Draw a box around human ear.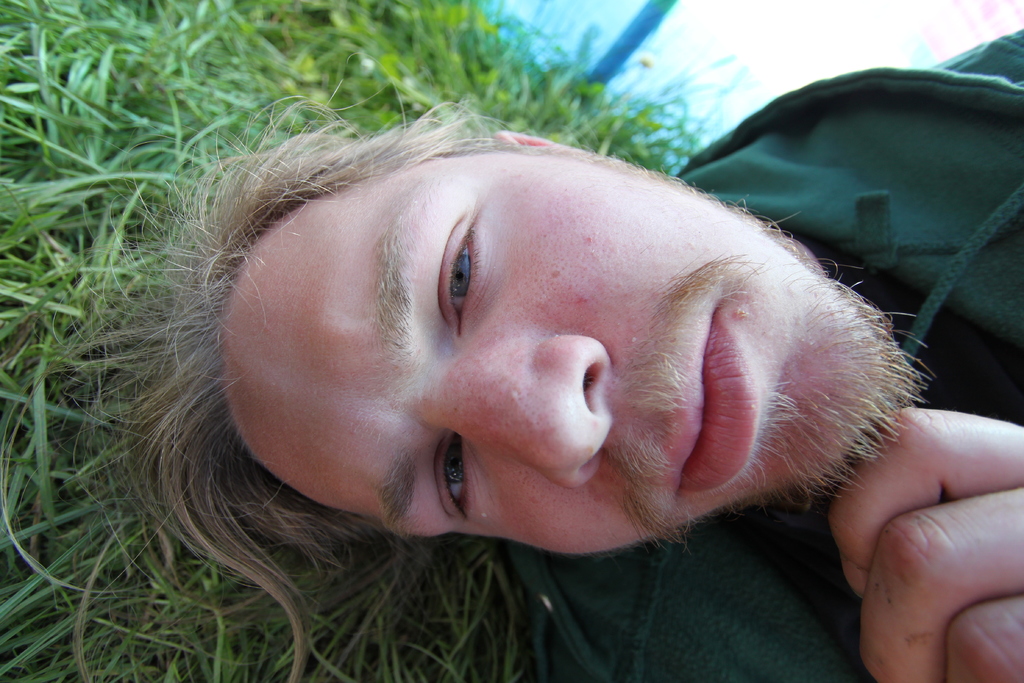
crop(493, 133, 552, 147).
